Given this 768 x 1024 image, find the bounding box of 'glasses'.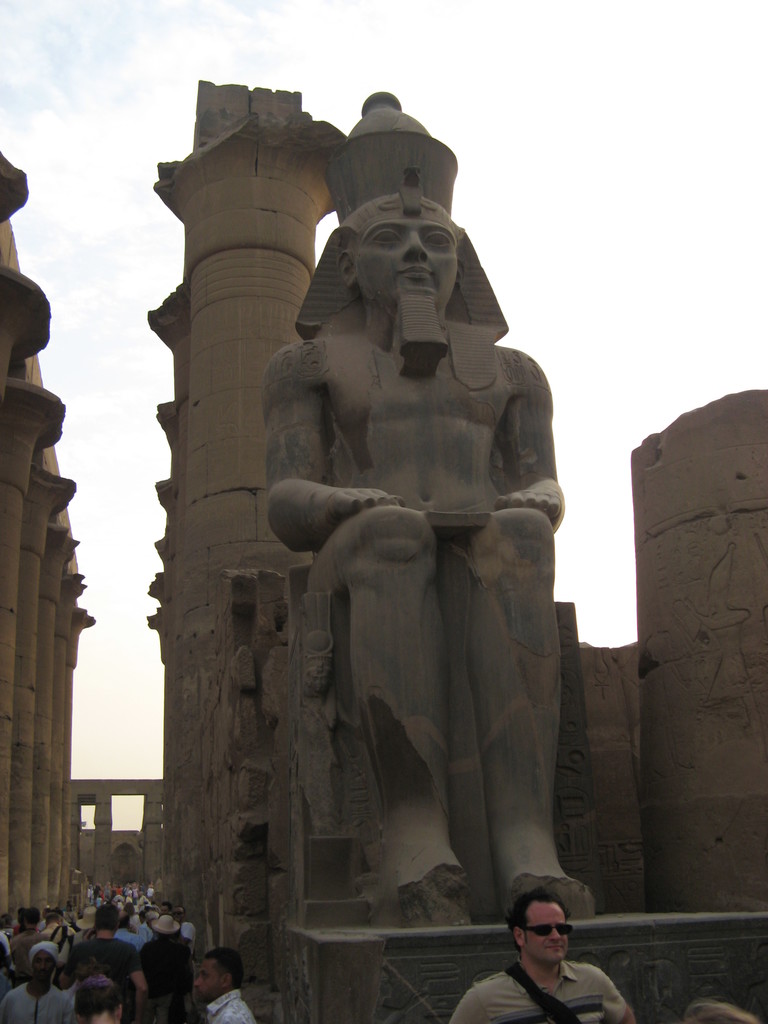
bbox(516, 921, 586, 942).
